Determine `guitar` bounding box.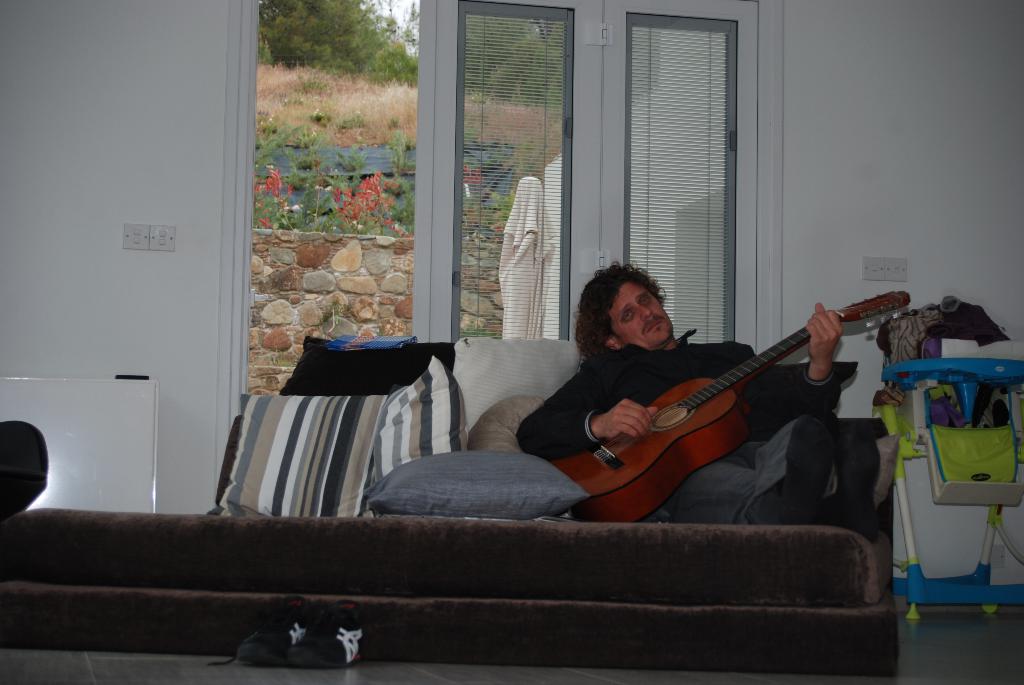
Determined: locate(572, 278, 886, 518).
